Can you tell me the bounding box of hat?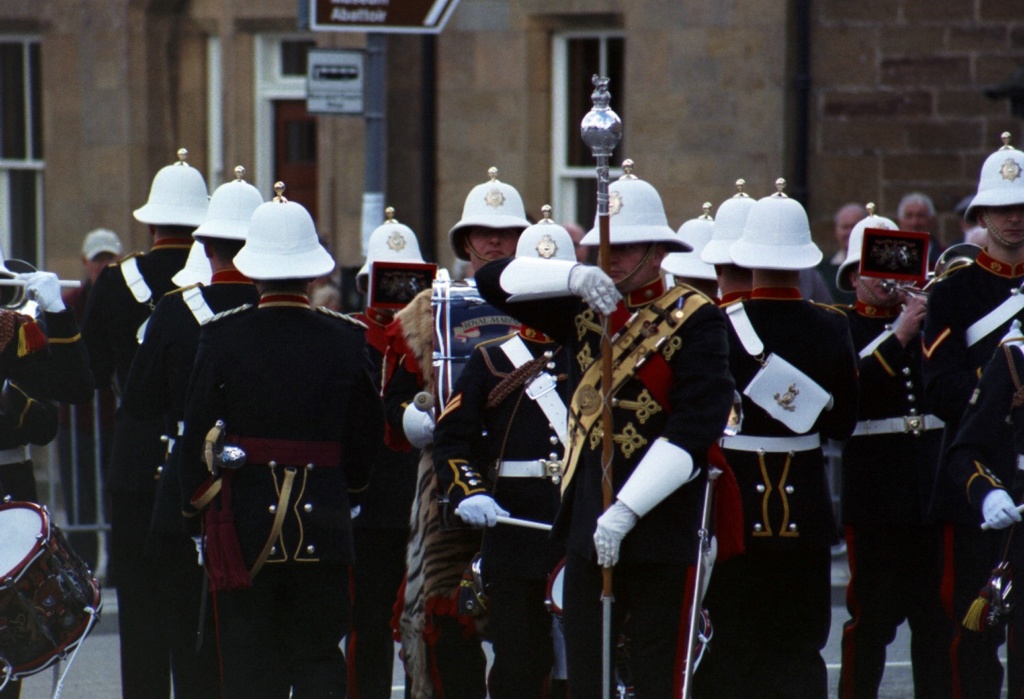
(left=233, top=181, right=335, bottom=276).
